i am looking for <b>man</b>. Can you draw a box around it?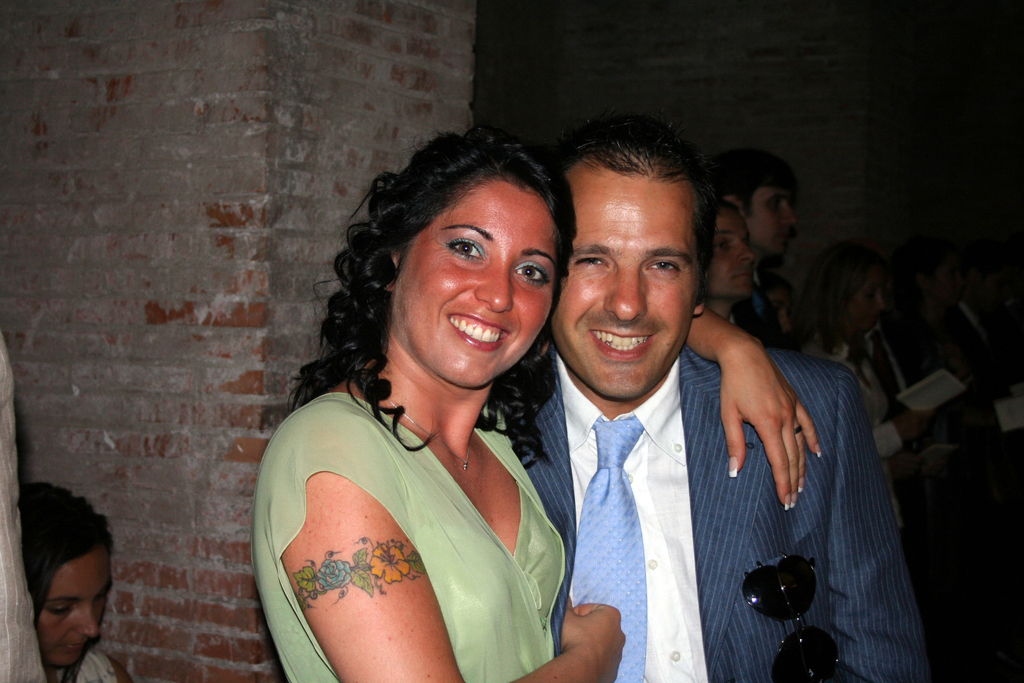
Sure, the bounding box is bbox(477, 149, 899, 674).
